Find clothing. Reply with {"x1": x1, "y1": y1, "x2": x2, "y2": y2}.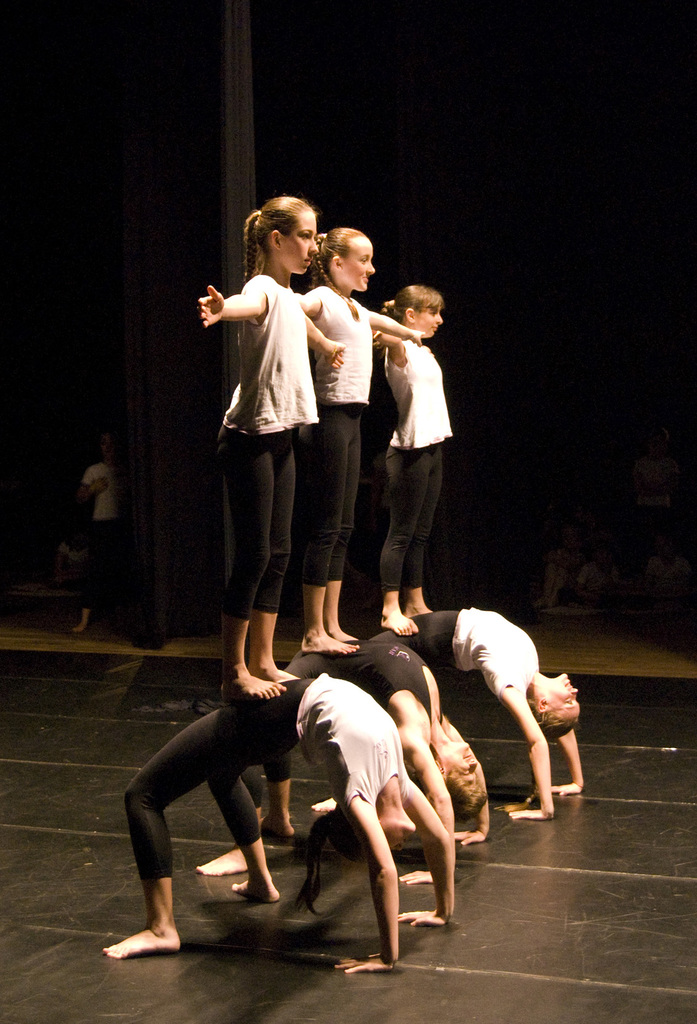
{"x1": 211, "y1": 232, "x2": 335, "y2": 580}.
